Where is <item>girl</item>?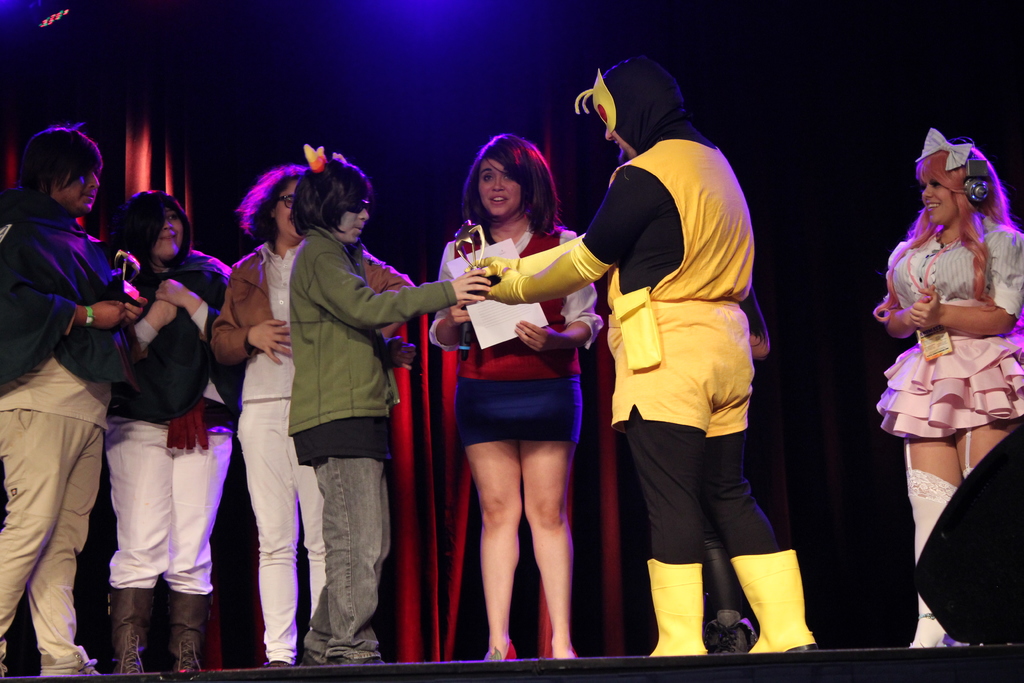
876, 145, 1023, 646.
